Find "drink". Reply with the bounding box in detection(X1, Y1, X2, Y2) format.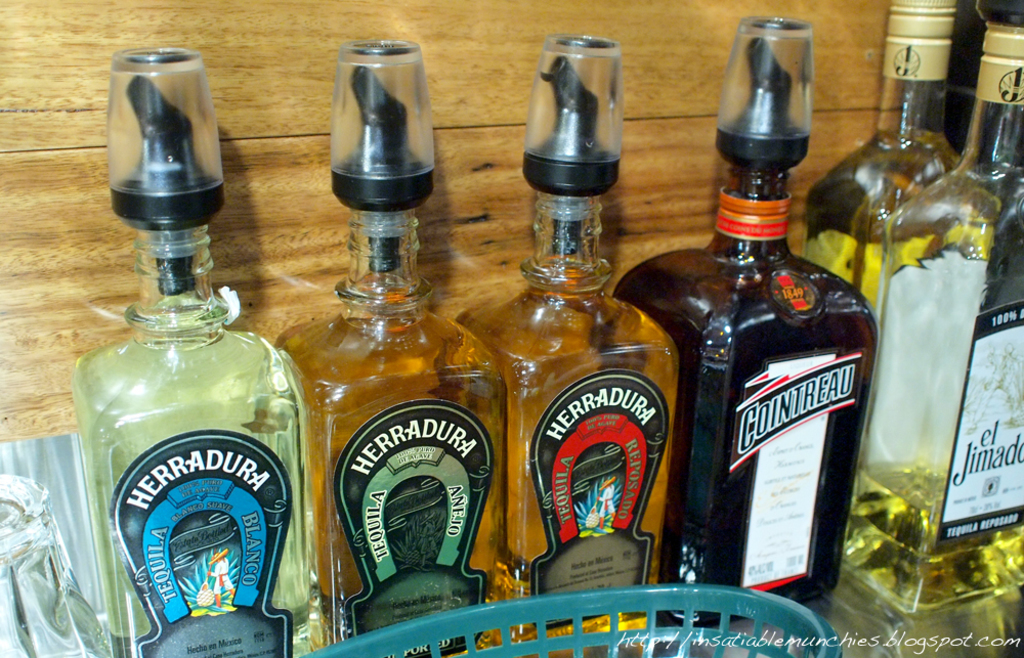
detection(654, 122, 874, 627).
